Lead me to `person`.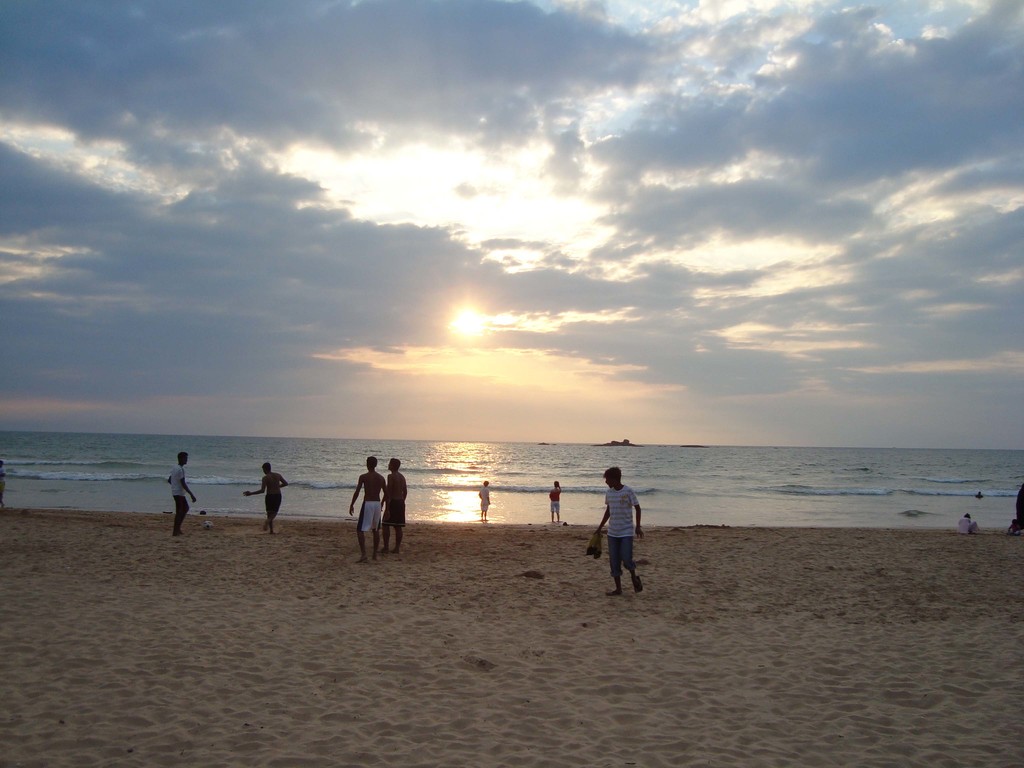
Lead to (594,467,644,596).
